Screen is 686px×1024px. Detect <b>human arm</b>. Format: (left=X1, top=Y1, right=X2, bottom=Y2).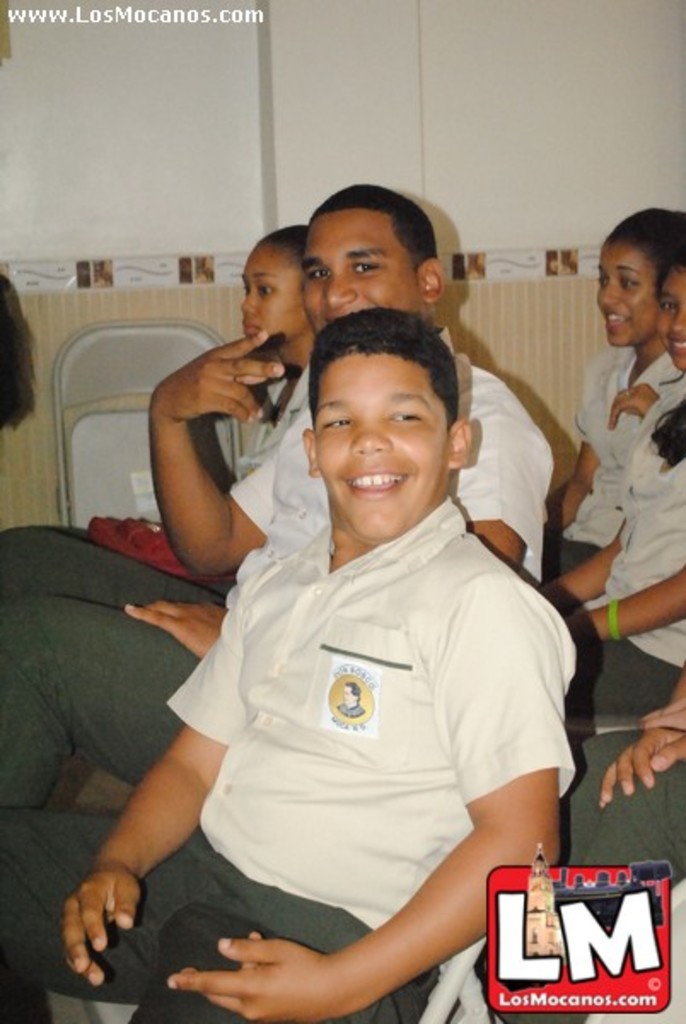
(left=145, top=316, right=265, bottom=584).
